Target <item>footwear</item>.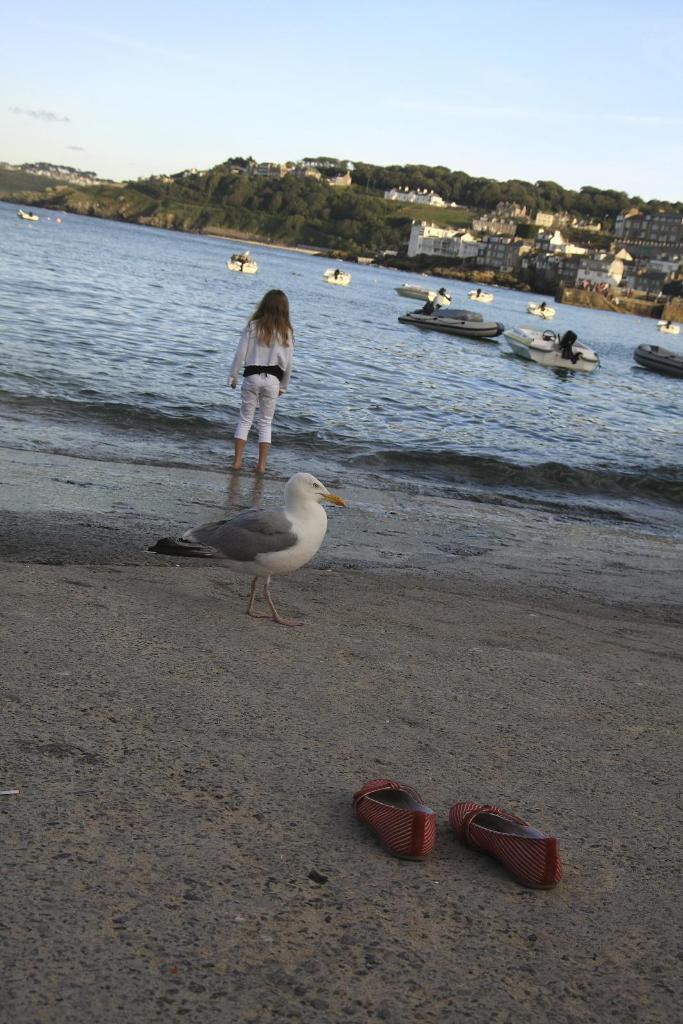
Target region: 447,803,555,886.
